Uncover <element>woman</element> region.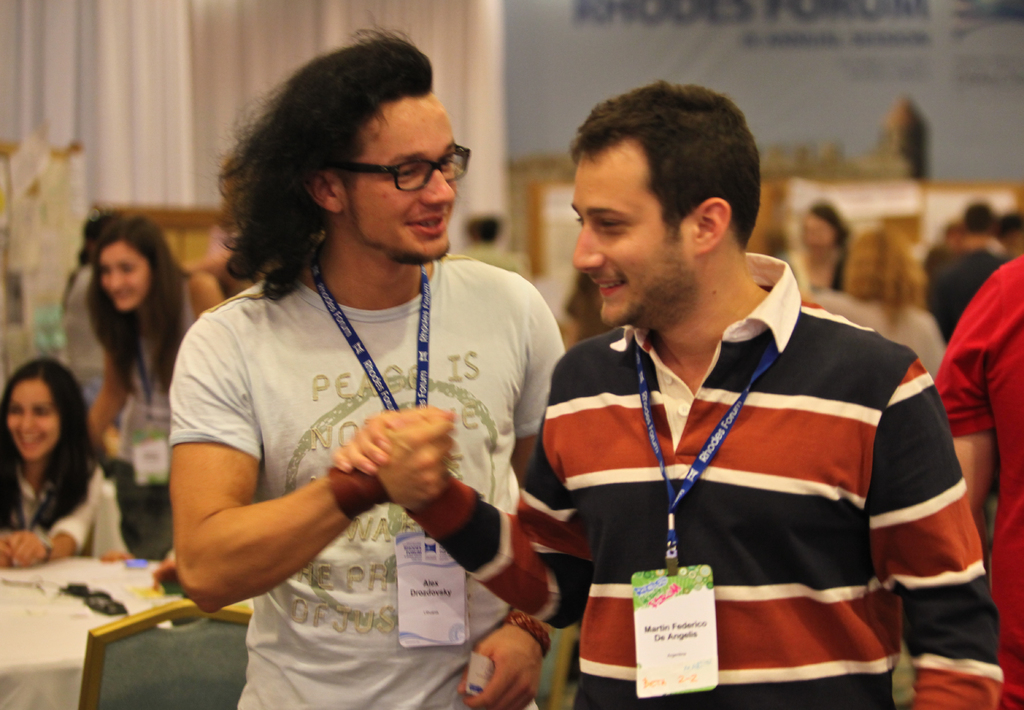
Uncovered: locate(778, 201, 856, 292).
